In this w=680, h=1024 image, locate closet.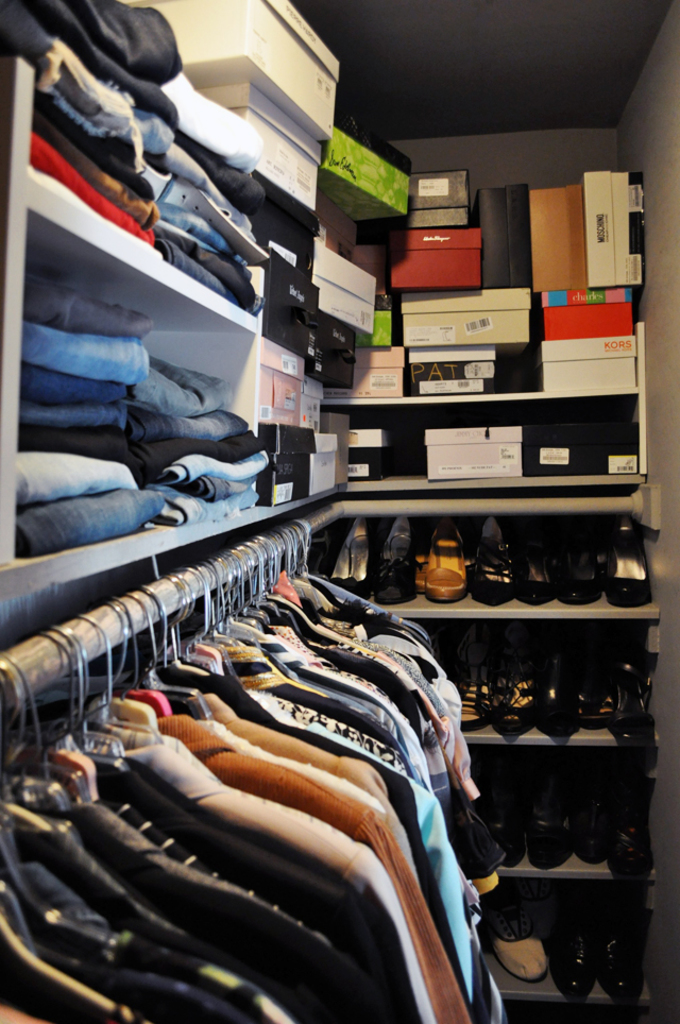
Bounding box: [left=0, top=0, right=265, bottom=319].
